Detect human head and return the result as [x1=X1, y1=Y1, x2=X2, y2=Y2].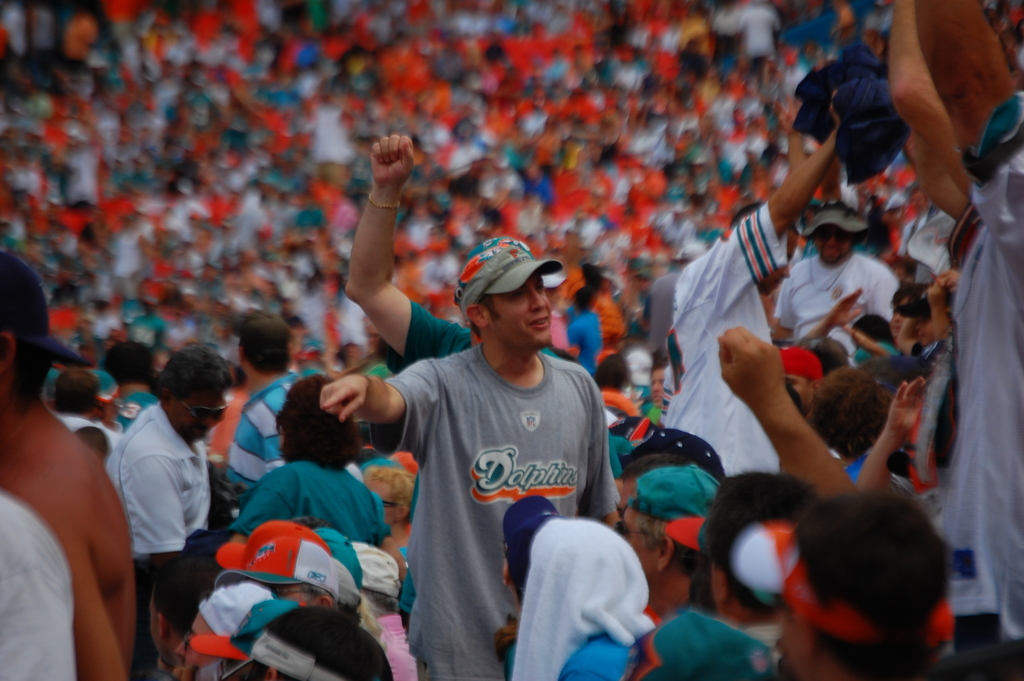
[x1=781, y1=344, x2=824, y2=404].
